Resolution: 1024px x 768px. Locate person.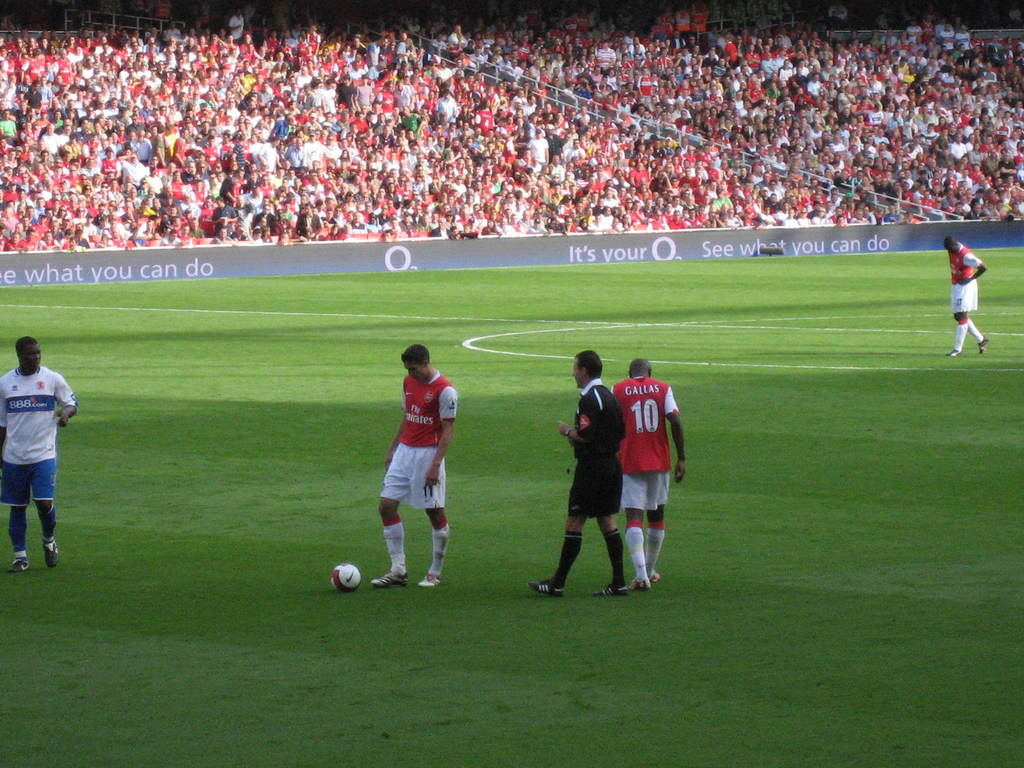
crop(374, 340, 460, 588).
